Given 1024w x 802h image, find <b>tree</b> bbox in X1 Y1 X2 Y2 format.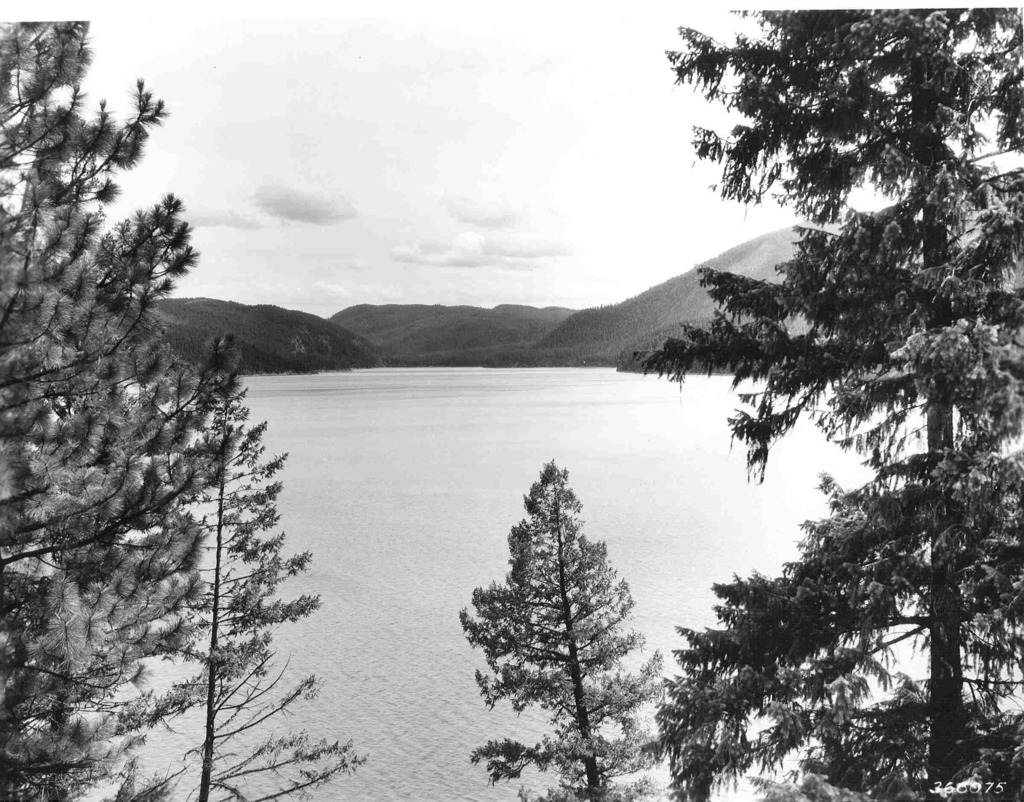
456 437 655 785.
